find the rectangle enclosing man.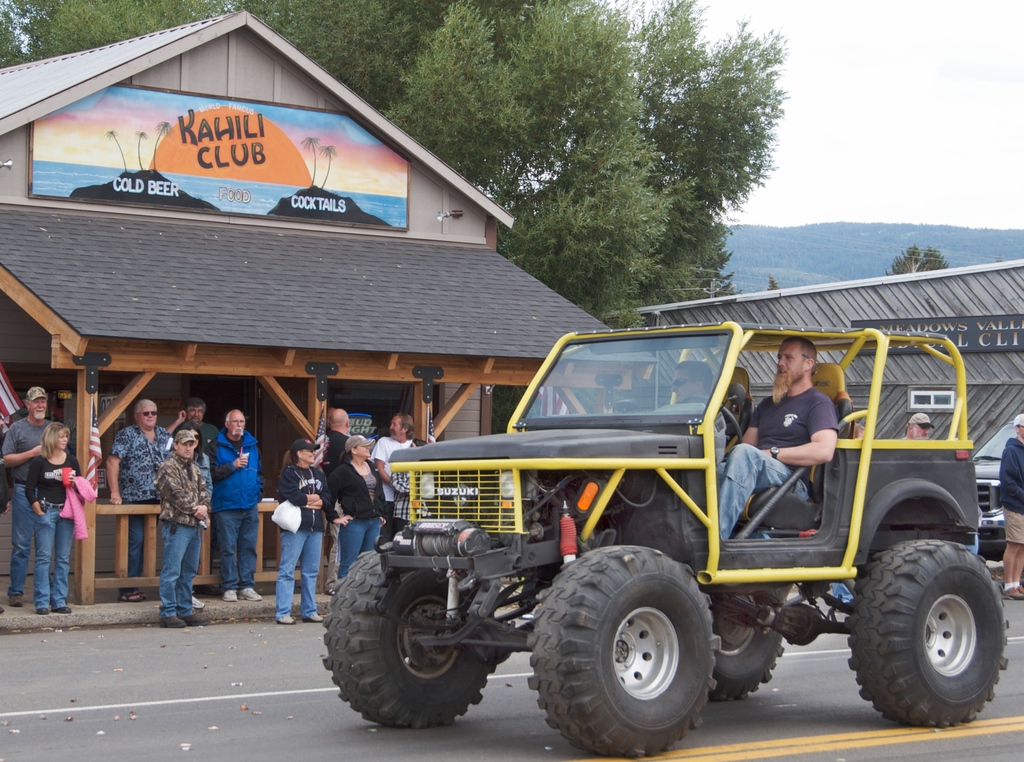
1000/409/1023/608.
